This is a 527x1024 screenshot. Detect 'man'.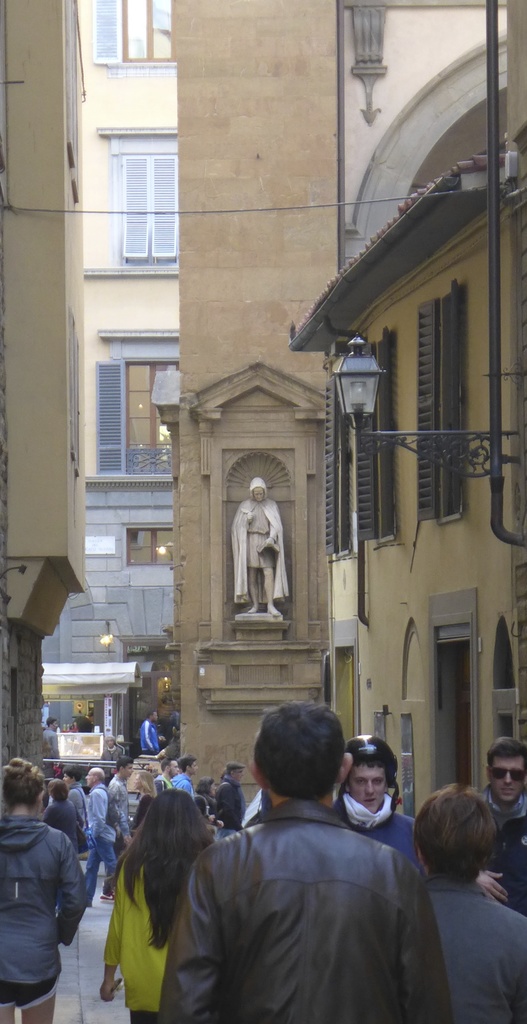
pyautogui.locateOnScreen(83, 766, 118, 909).
